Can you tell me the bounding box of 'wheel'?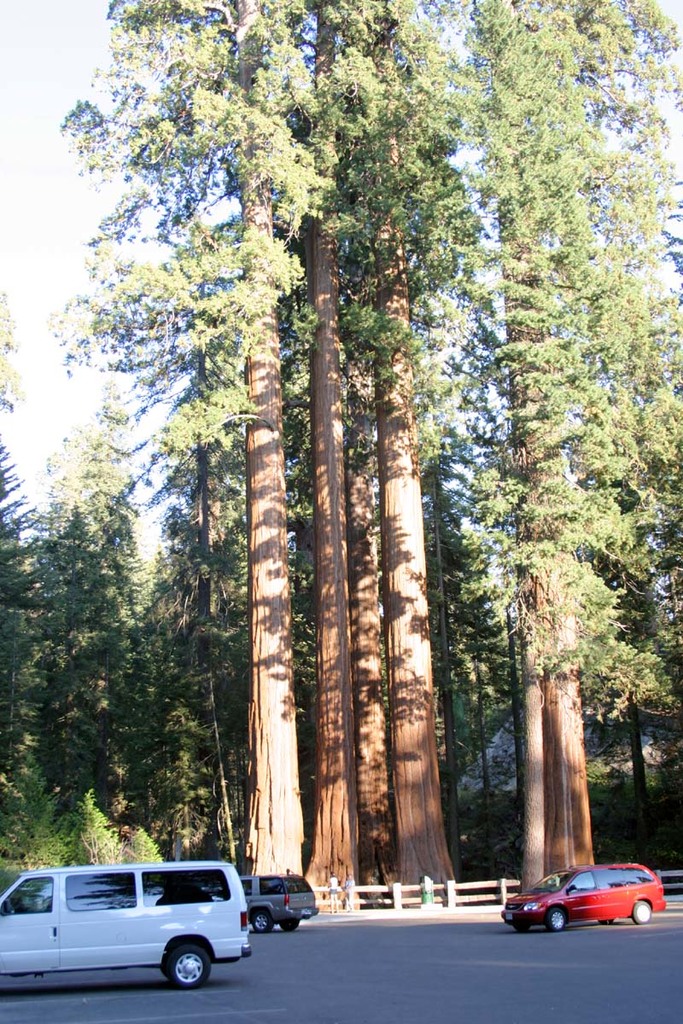
{"x1": 515, "y1": 927, "x2": 533, "y2": 932}.
